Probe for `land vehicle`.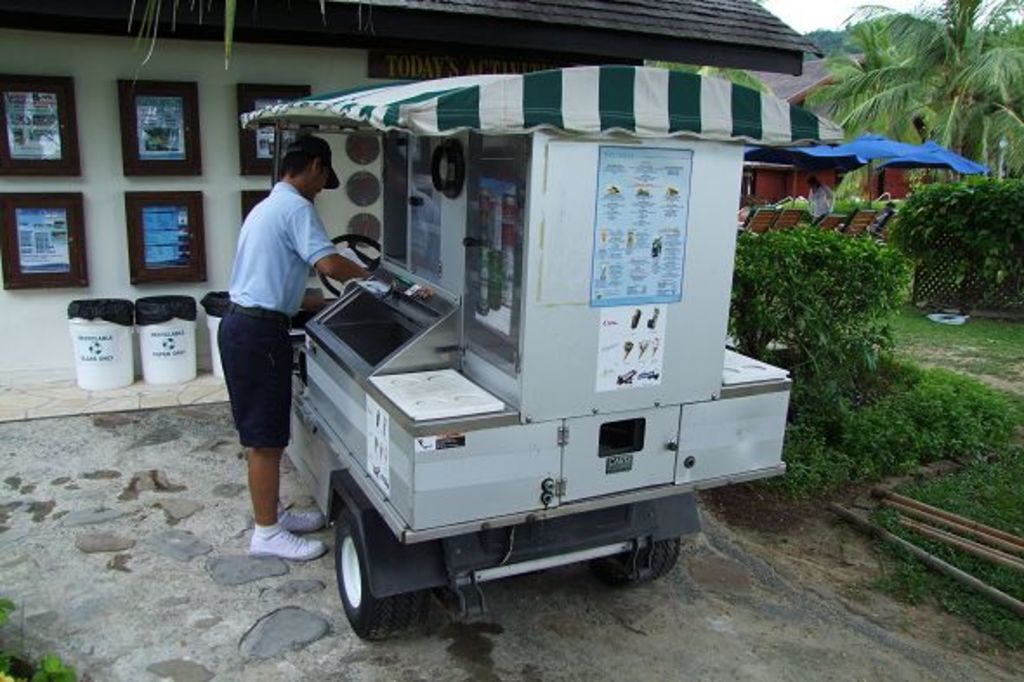
Probe result: select_region(248, 73, 837, 659).
